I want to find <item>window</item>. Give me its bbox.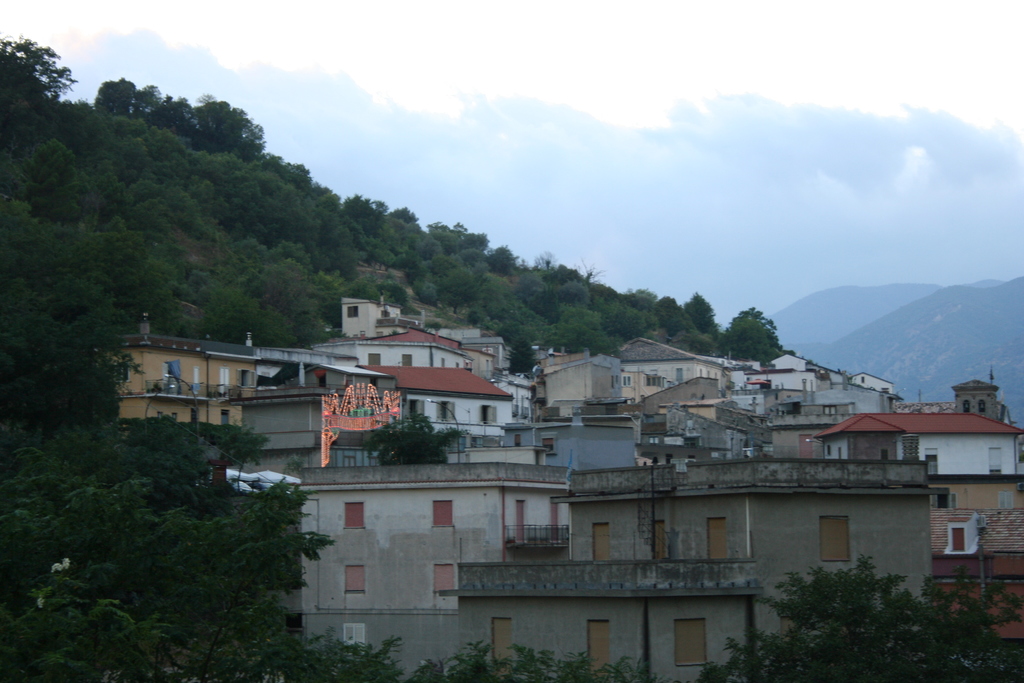
select_region(365, 353, 382, 372).
